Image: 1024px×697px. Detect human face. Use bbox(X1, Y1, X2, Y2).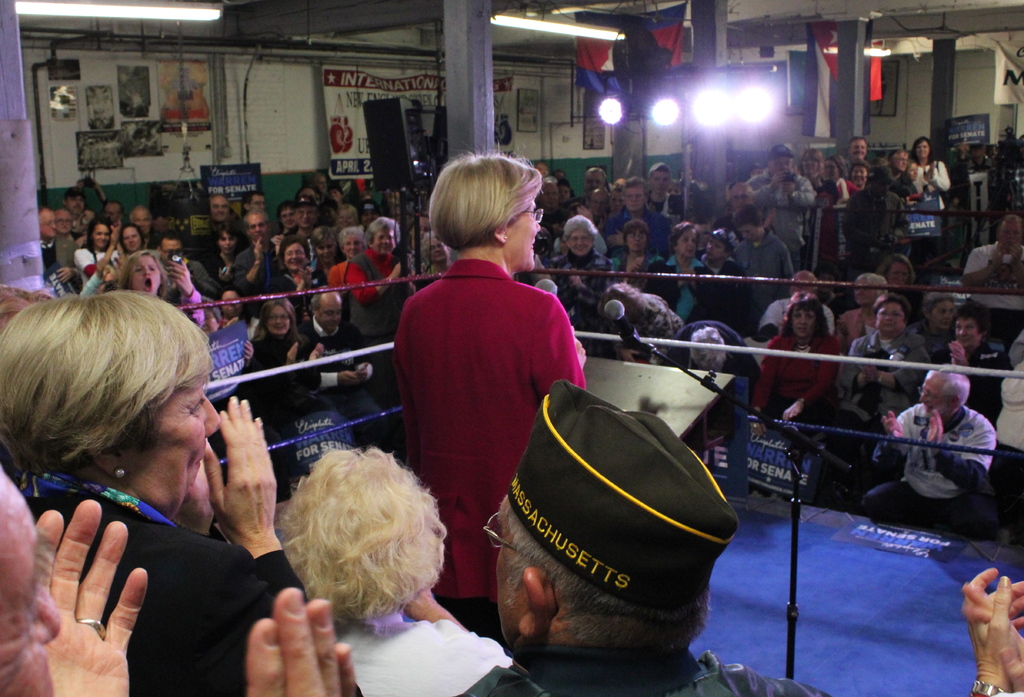
bbox(42, 217, 58, 237).
